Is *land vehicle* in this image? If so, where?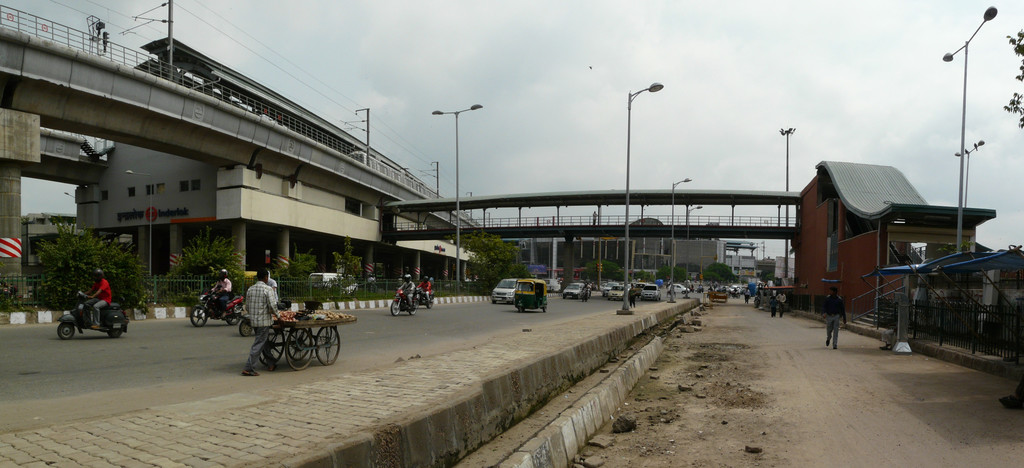
Yes, at {"x1": 188, "y1": 291, "x2": 243, "y2": 328}.
